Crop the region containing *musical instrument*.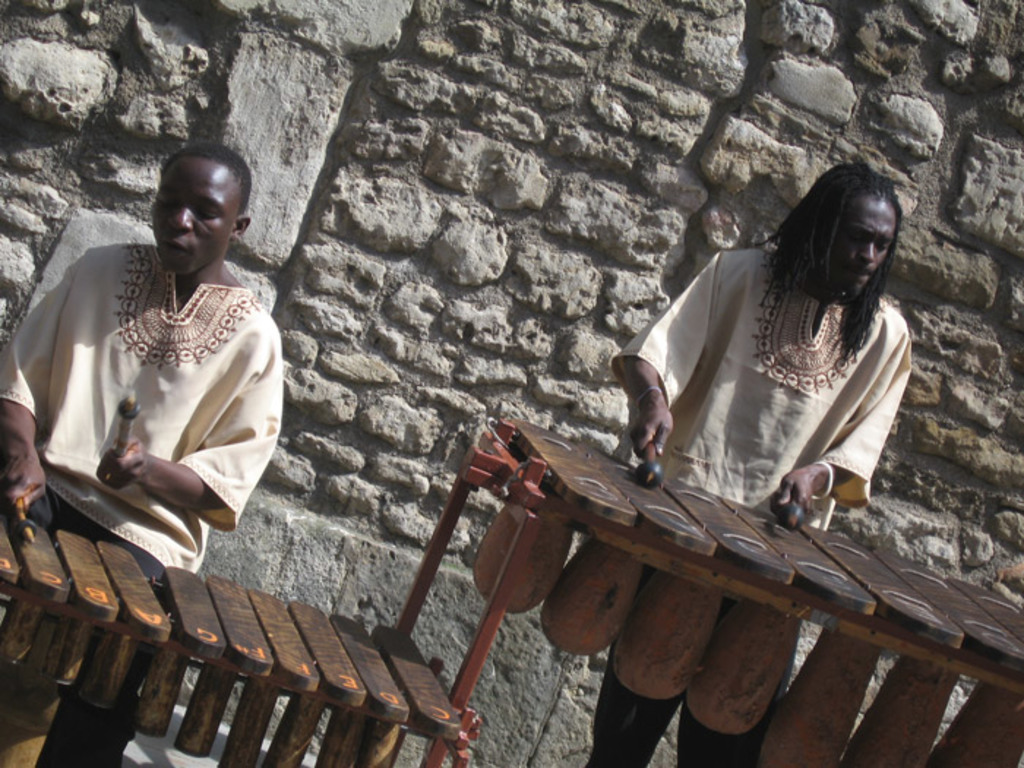
Crop region: (0,503,465,767).
